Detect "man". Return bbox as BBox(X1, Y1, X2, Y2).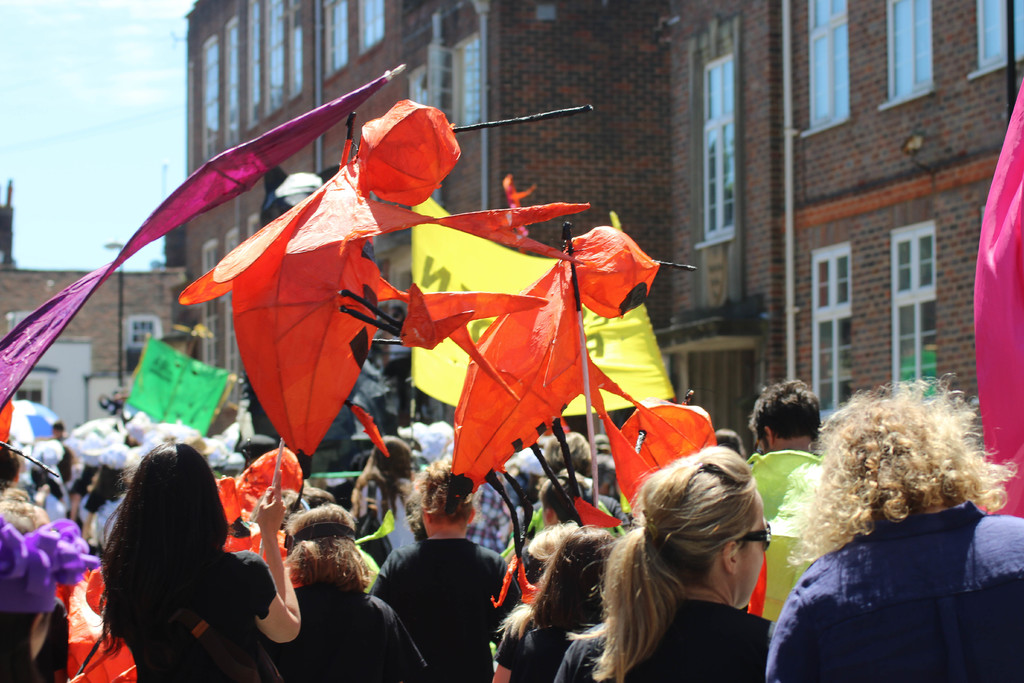
BBox(368, 463, 521, 682).
